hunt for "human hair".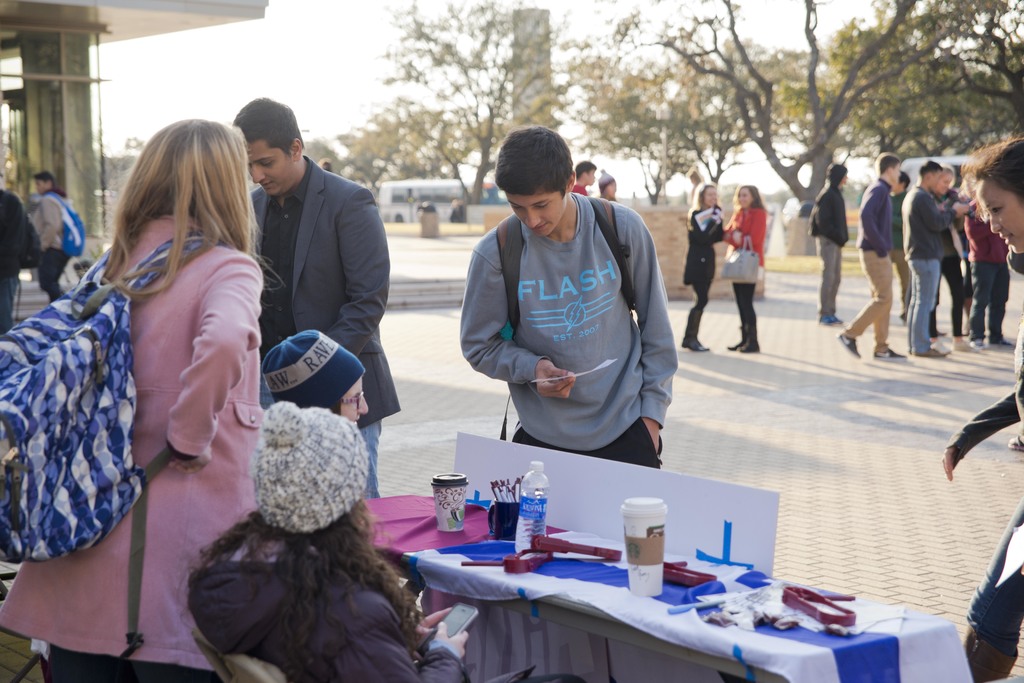
Hunted down at [878, 146, 904, 184].
